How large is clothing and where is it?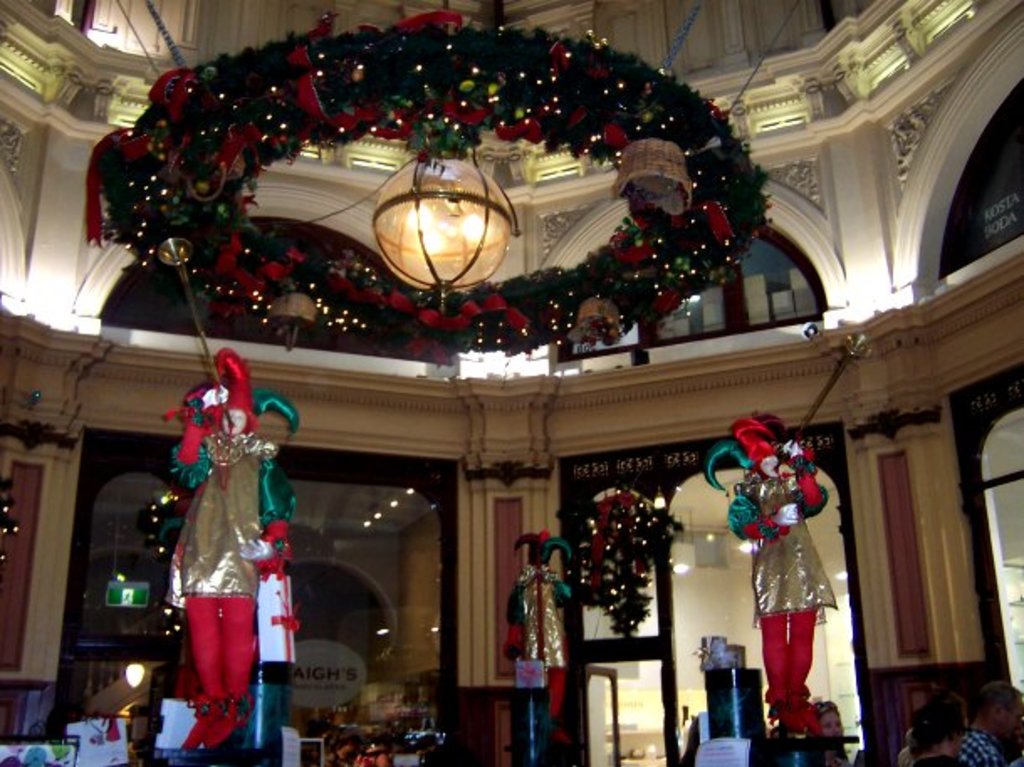
Bounding box: crop(1004, 750, 1022, 765).
